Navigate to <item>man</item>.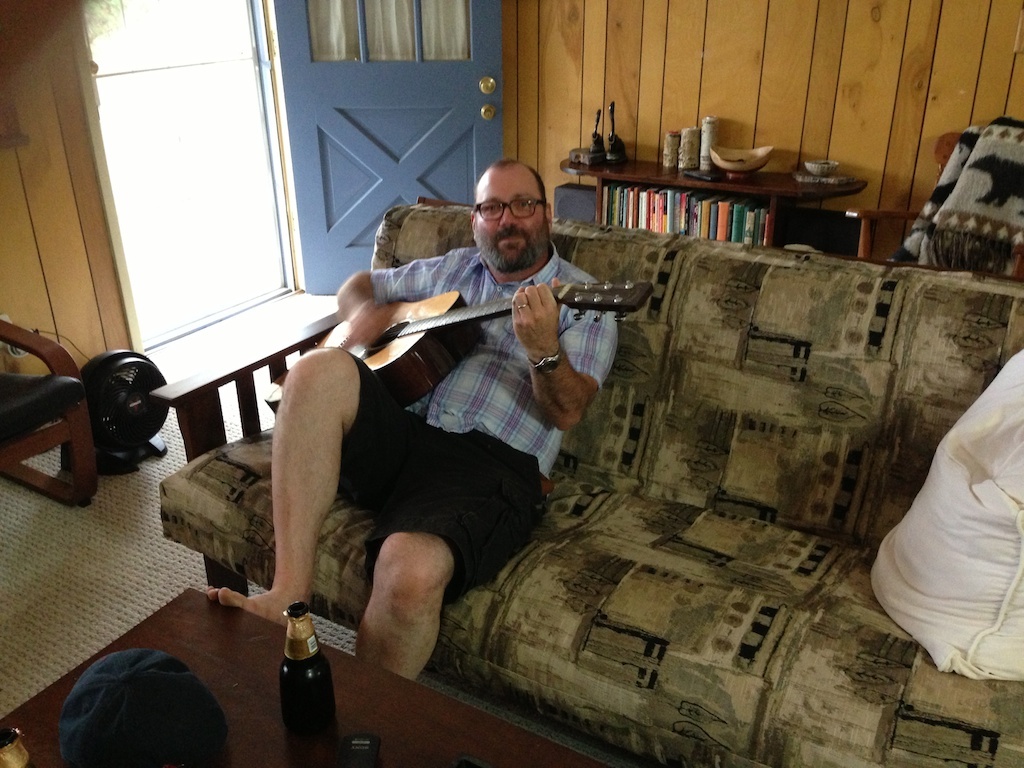
Navigation target: (207, 155, 633, 686).
